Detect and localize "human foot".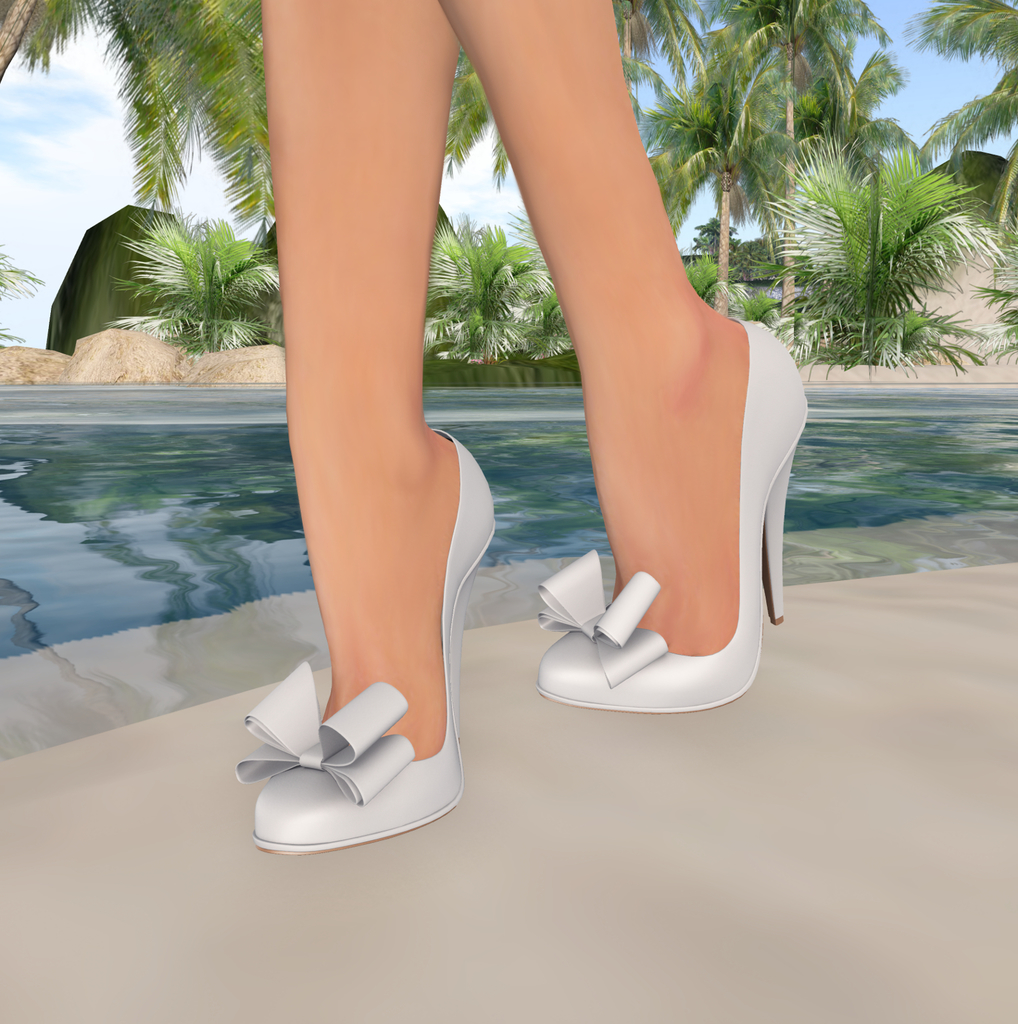
Localized at (x1=291, y1=424, x2=459, y2=763).
